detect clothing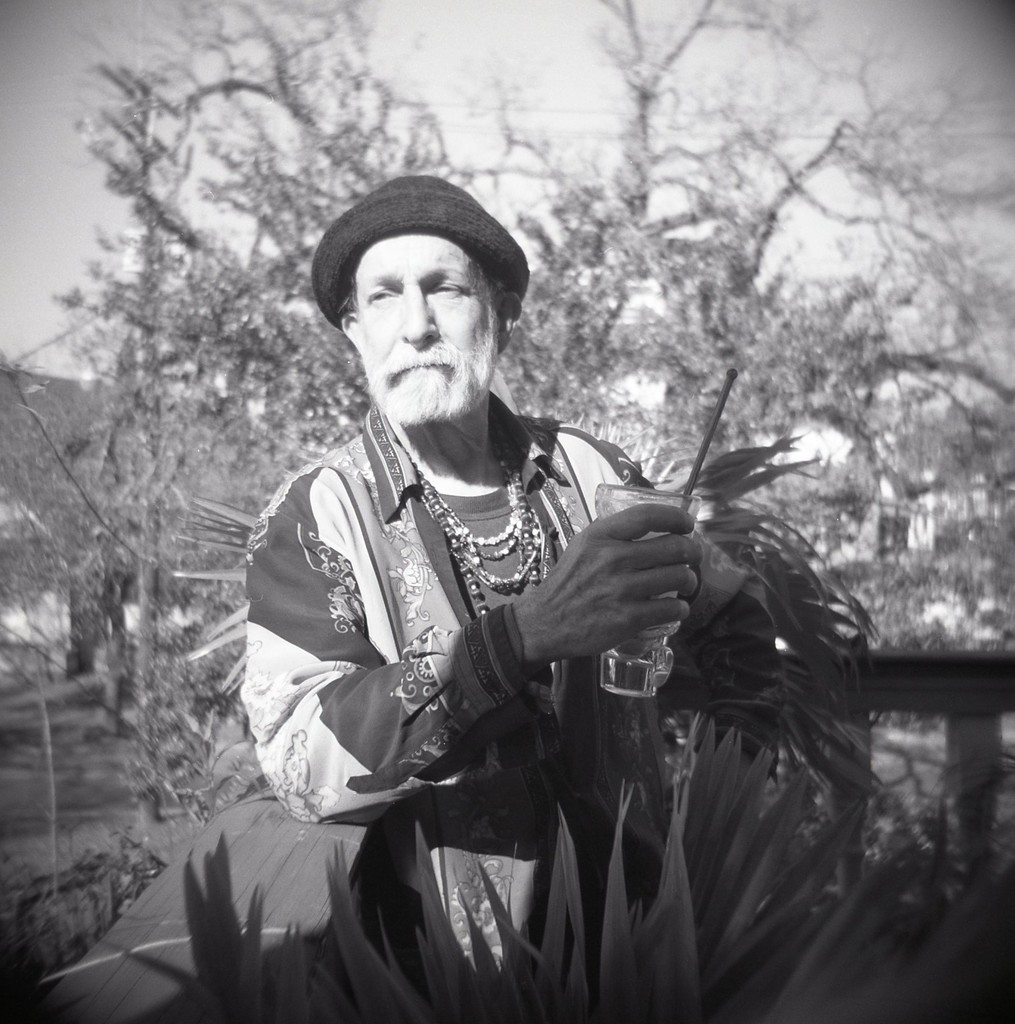
[239,400,745,1004]
